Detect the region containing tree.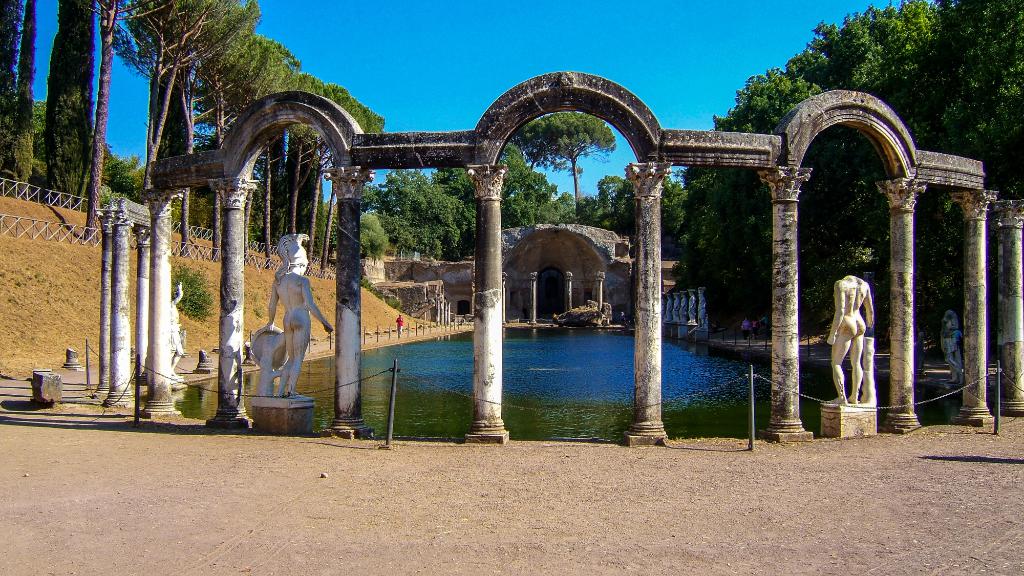
[577,193,598,232].
